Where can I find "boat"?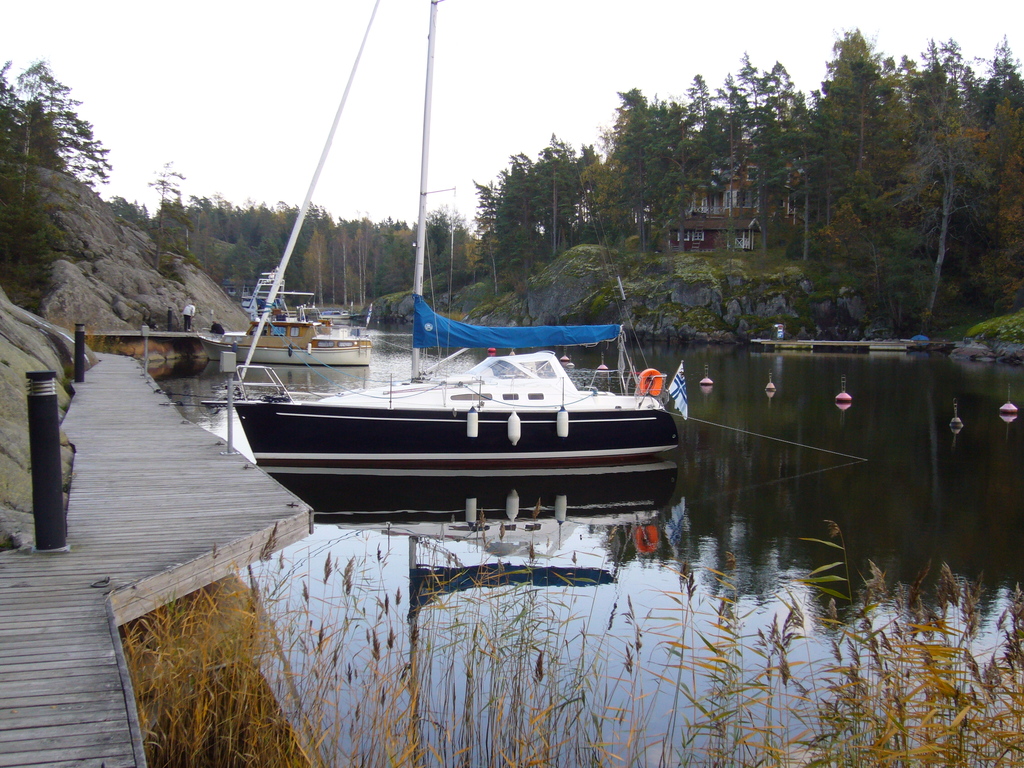
You can find it at select_region(237, 264, 314, 324).
